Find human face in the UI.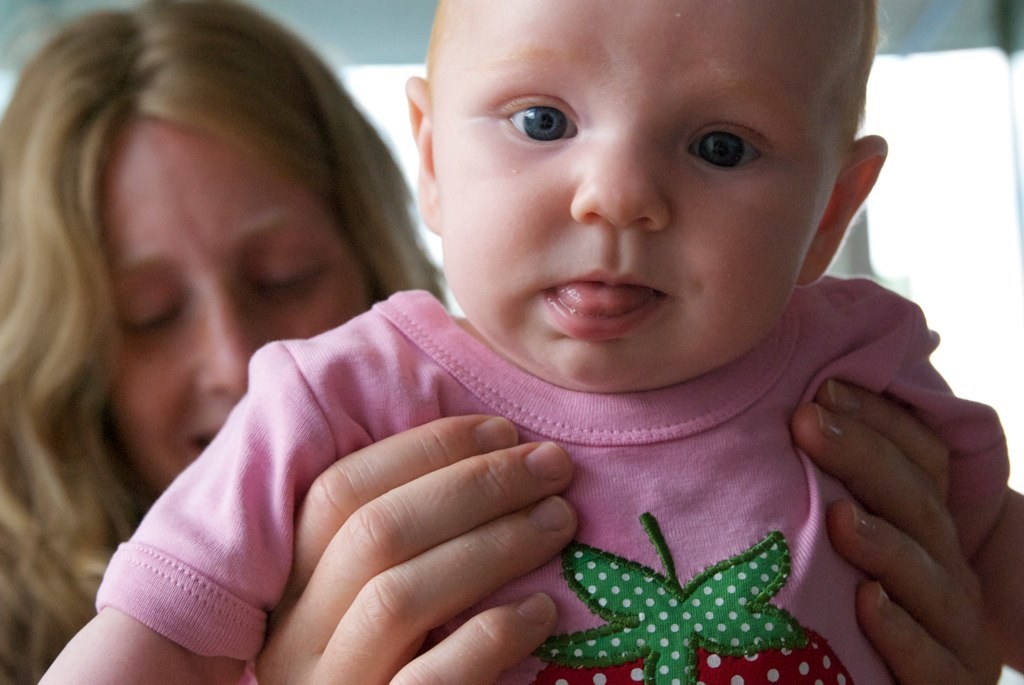
UI element at BBox(412, 1, 883, 377).
